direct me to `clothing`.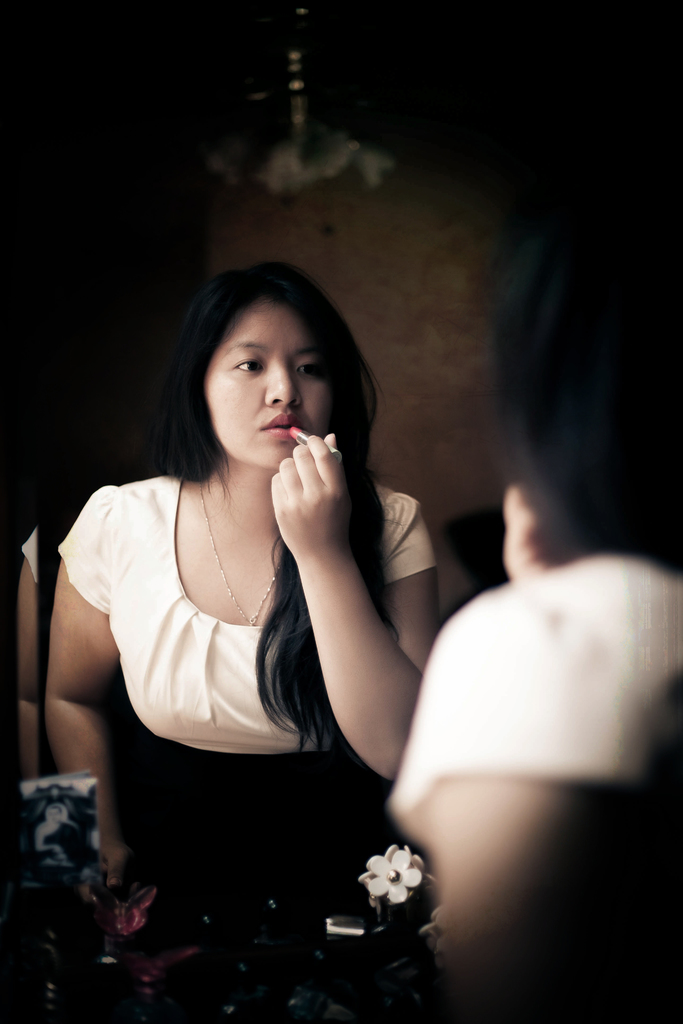
Direction: [88,425,413,848].
